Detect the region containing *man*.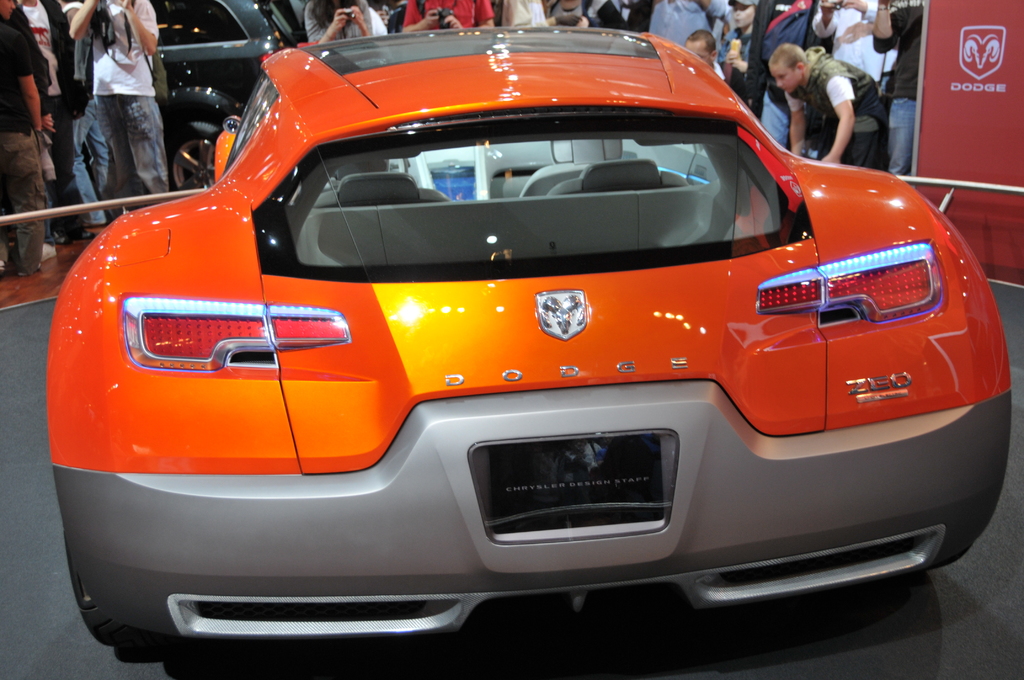
bbox=[6, 0, 95, 246].
